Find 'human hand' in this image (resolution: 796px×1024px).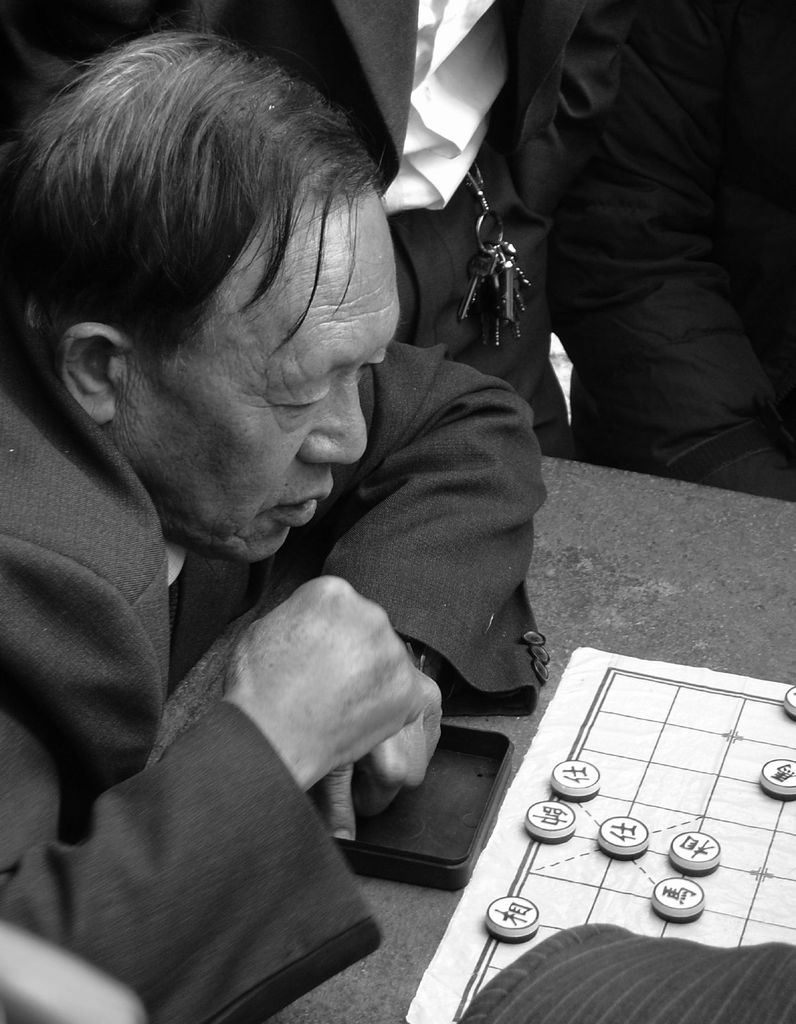
(left=77, top=533, right=480, bottom=939).
